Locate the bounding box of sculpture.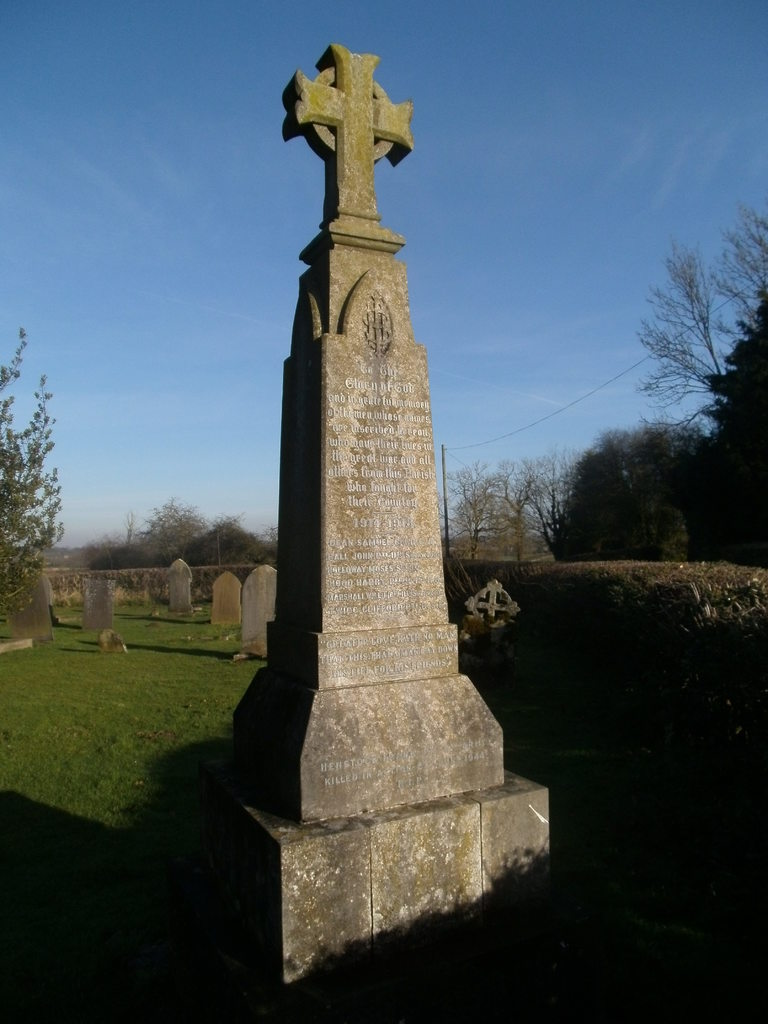
Bounding box: <bbox>280, 37, 434, 298</bbox>.
